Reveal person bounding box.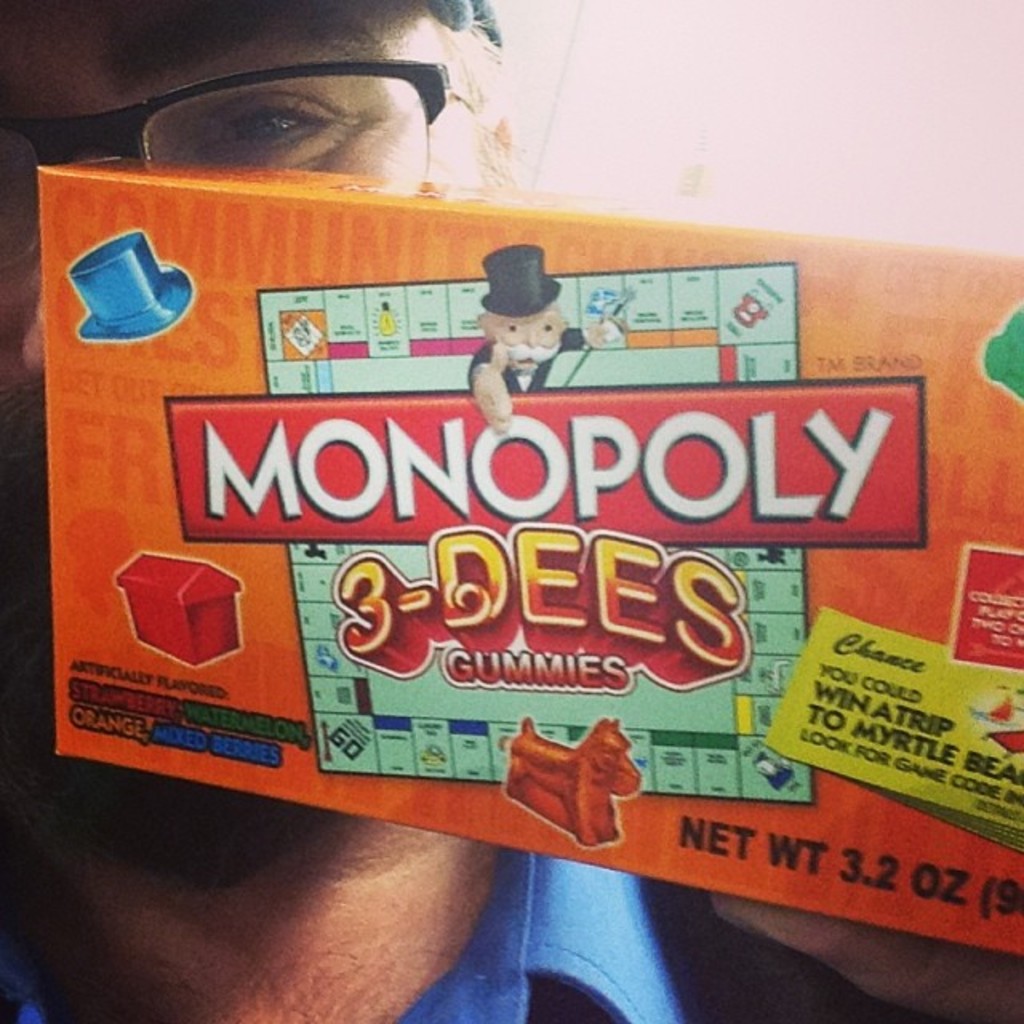
Revealed: locate(467, 245, 621, 435).
